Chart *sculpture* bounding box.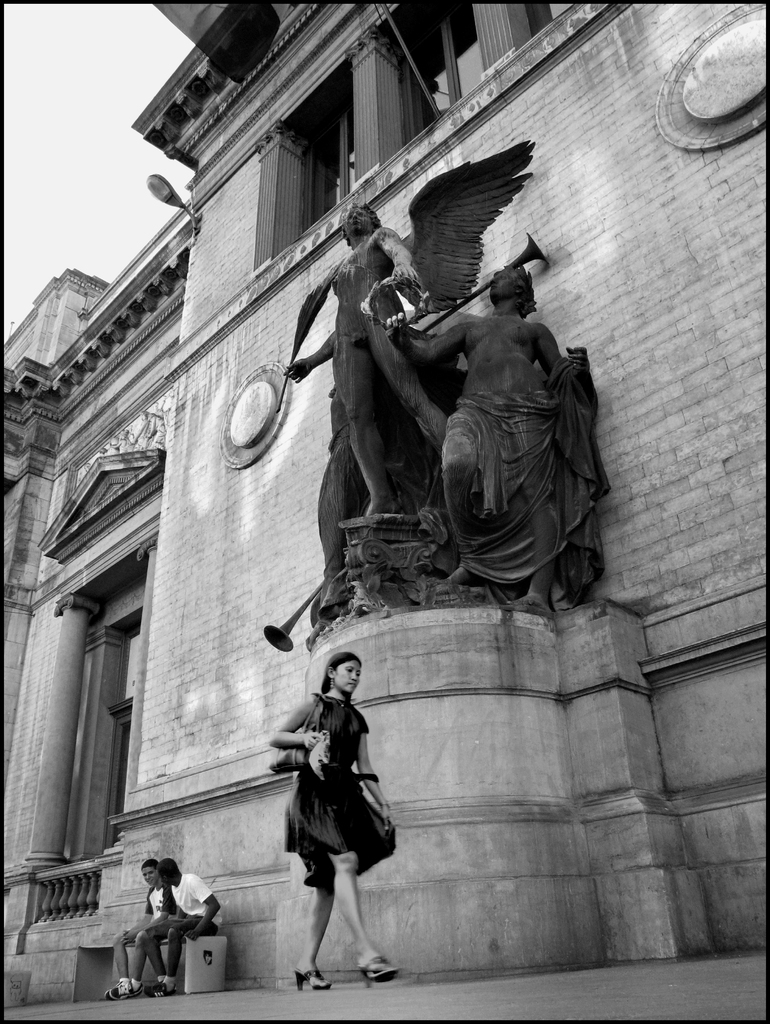
Charted: bbox=[374, 260, 613, 614].
